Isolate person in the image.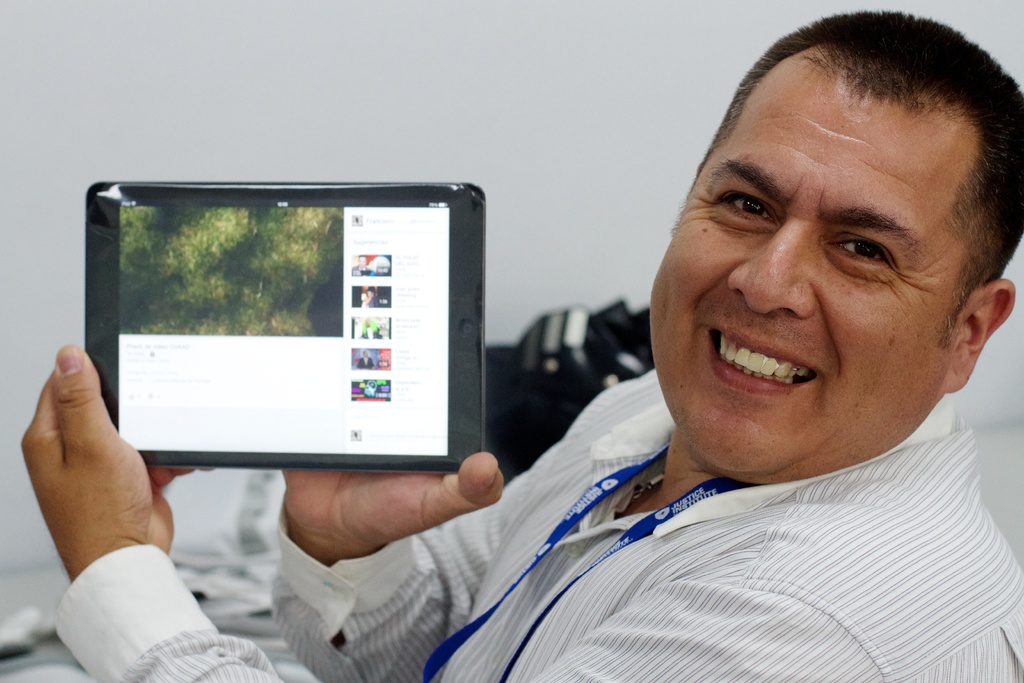
Isolated region: <bbox>24, 12, 1023, 682</bbox>.
